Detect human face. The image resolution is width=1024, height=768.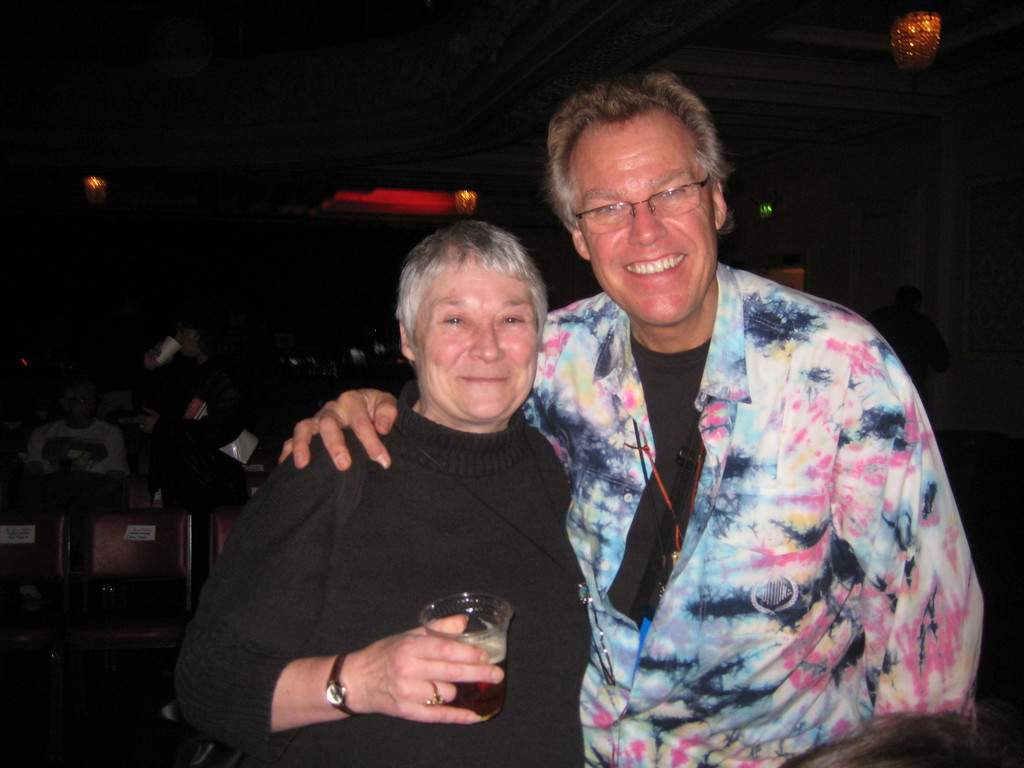
<region>564, 106, 731, 332</region>.
